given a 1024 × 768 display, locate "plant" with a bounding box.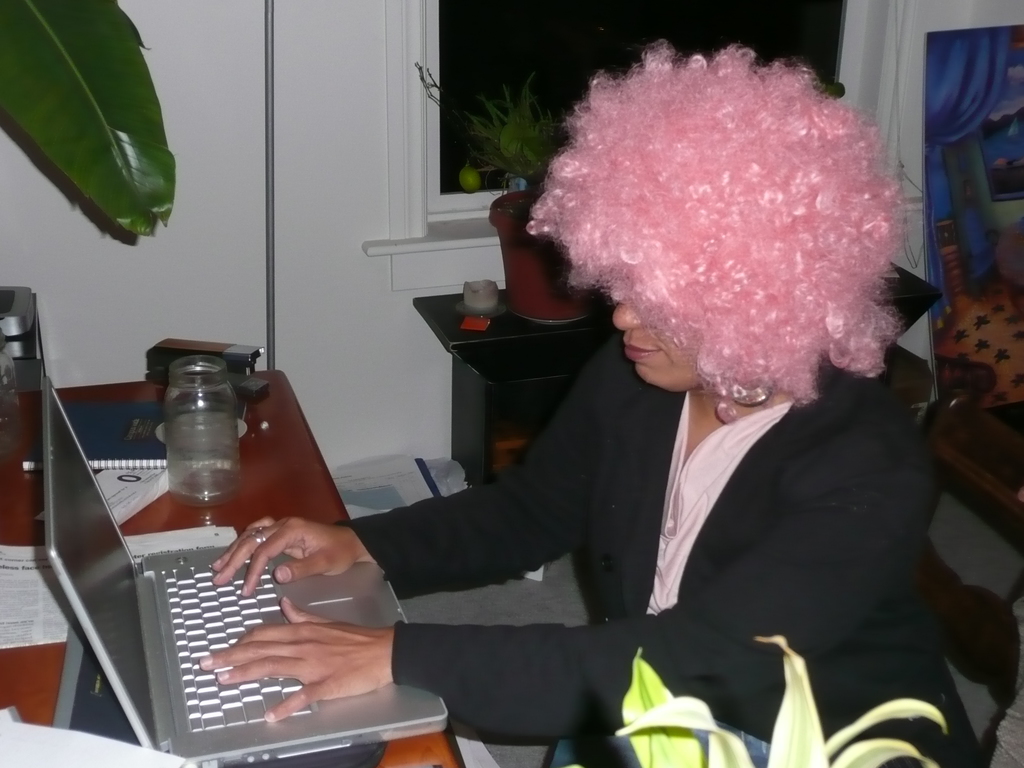
Located: <bbox>457, 77, 562, 182</bbox>.
